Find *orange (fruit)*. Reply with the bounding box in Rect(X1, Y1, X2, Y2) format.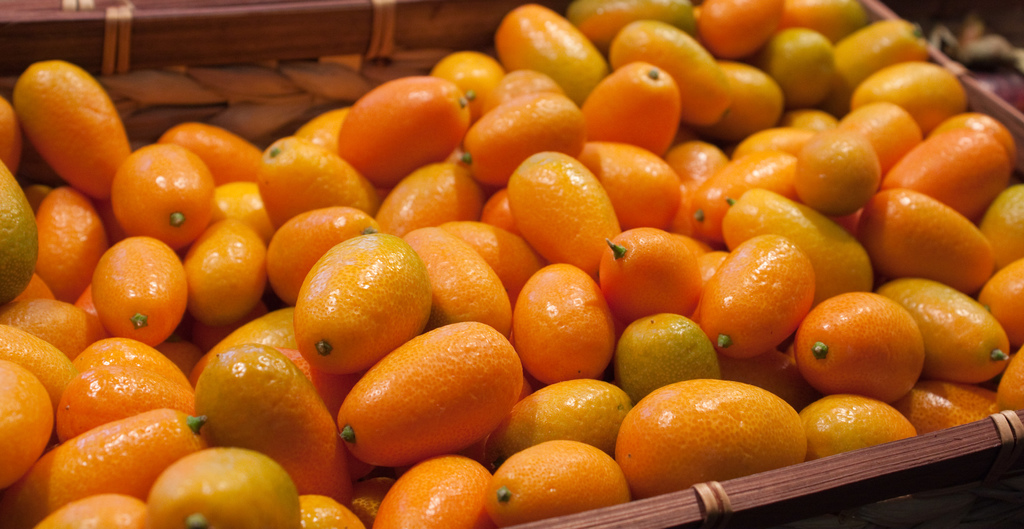
Rect(581, 61, 689, 145).
